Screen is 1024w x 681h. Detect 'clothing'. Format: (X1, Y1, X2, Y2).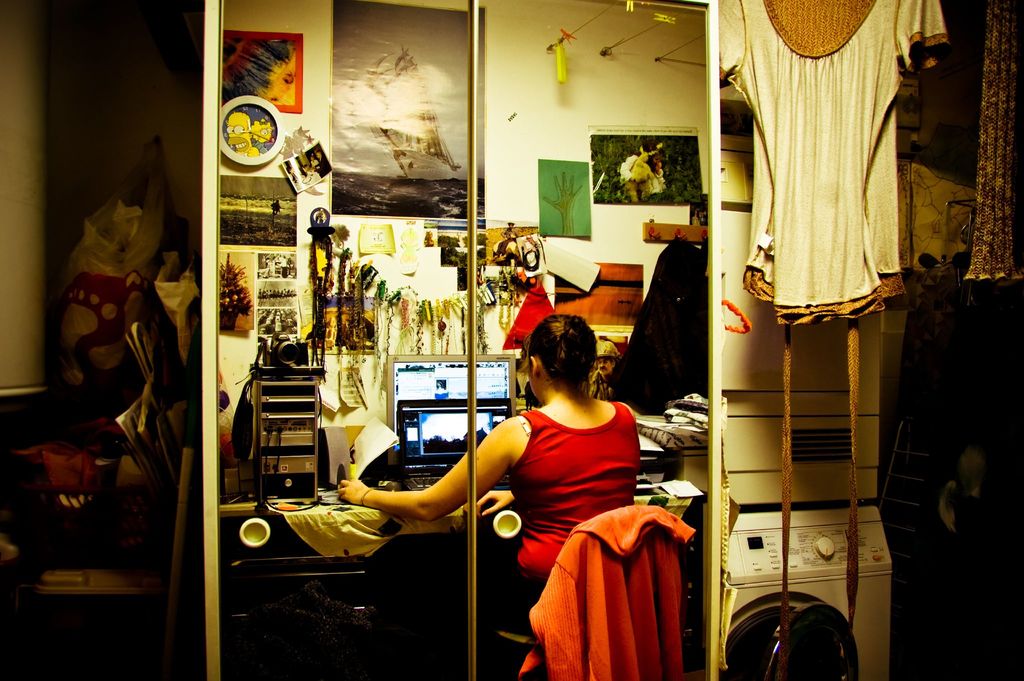
(705, 0, 945, 322).
